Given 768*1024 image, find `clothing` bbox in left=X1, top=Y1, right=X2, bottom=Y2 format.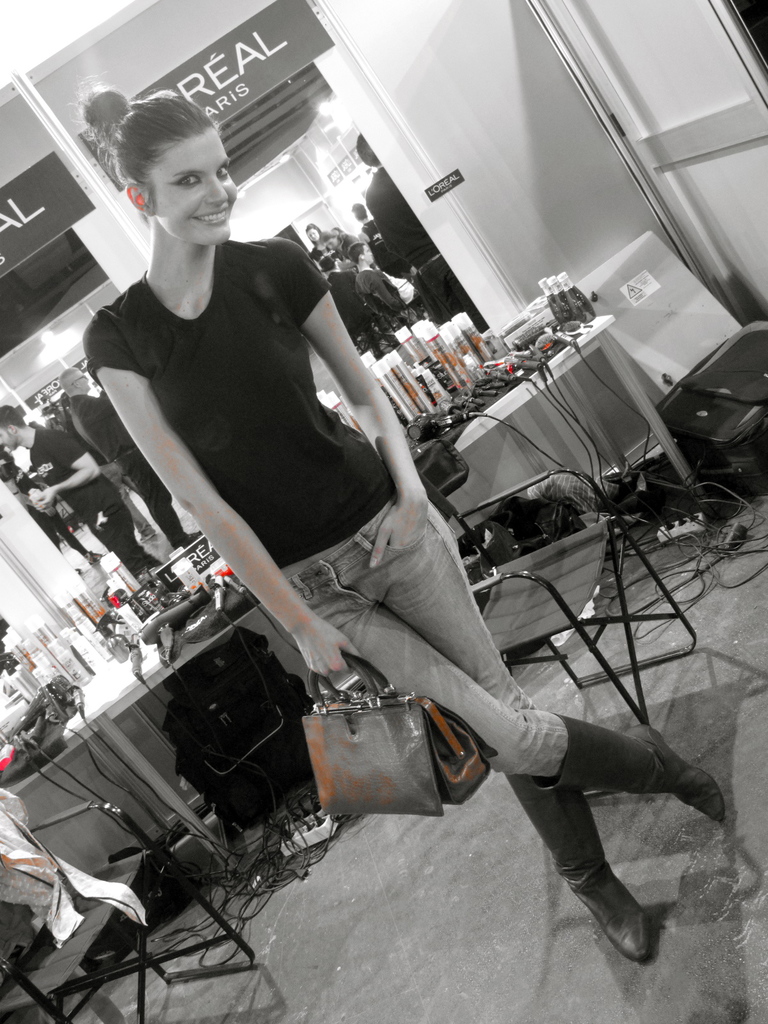
left=367, top=166, right=483, bottom=333.
